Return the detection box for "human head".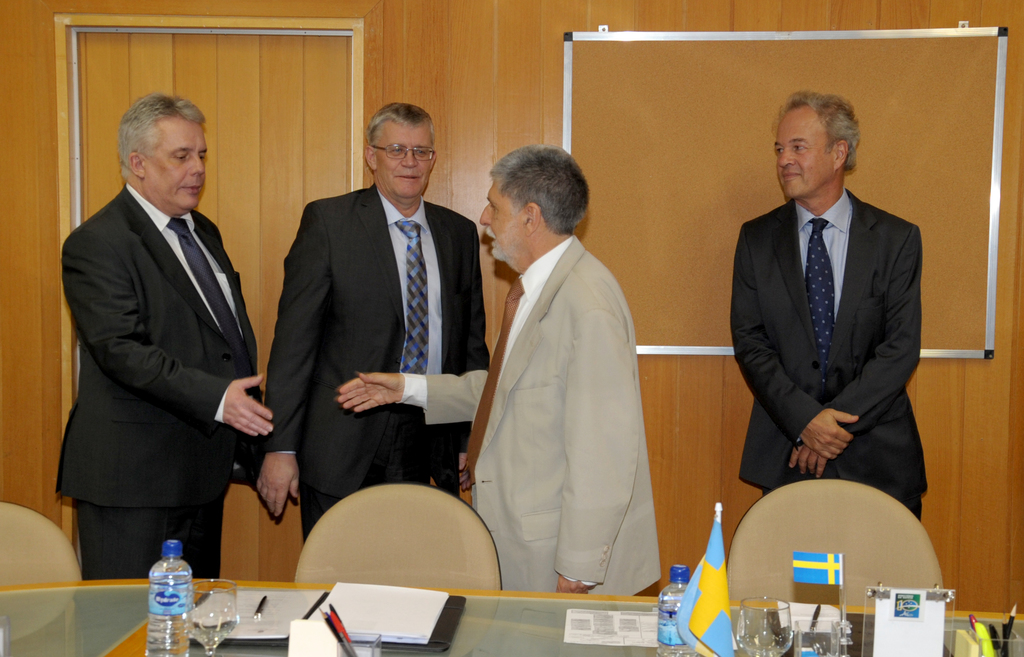
box(771, 92, 861, 203).
